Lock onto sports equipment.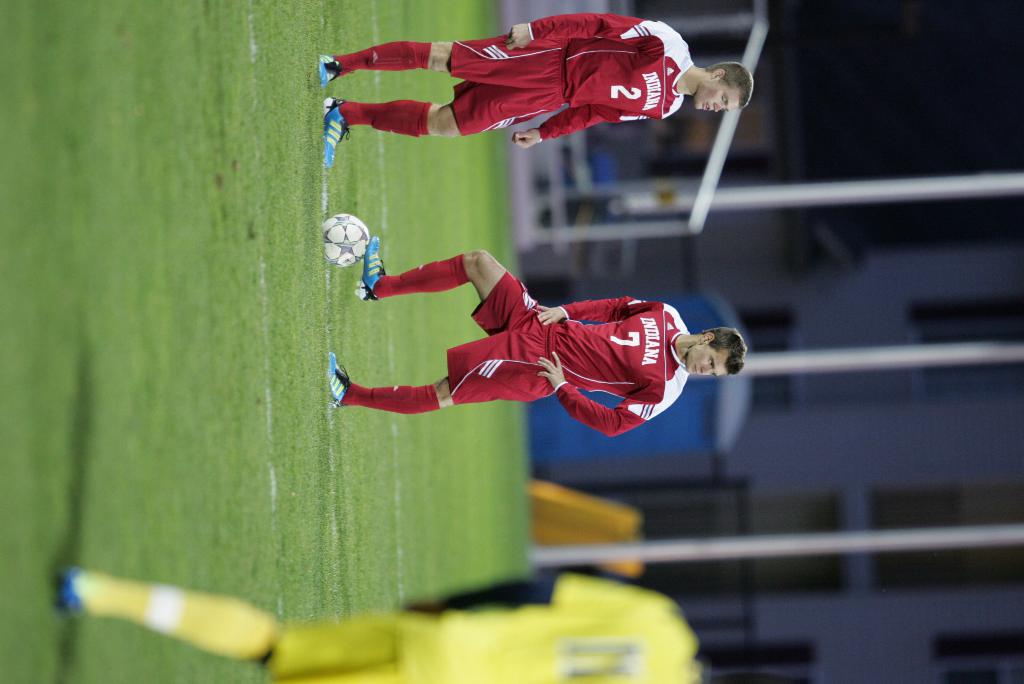
Locked: crop(325, 98, 353, 169).
